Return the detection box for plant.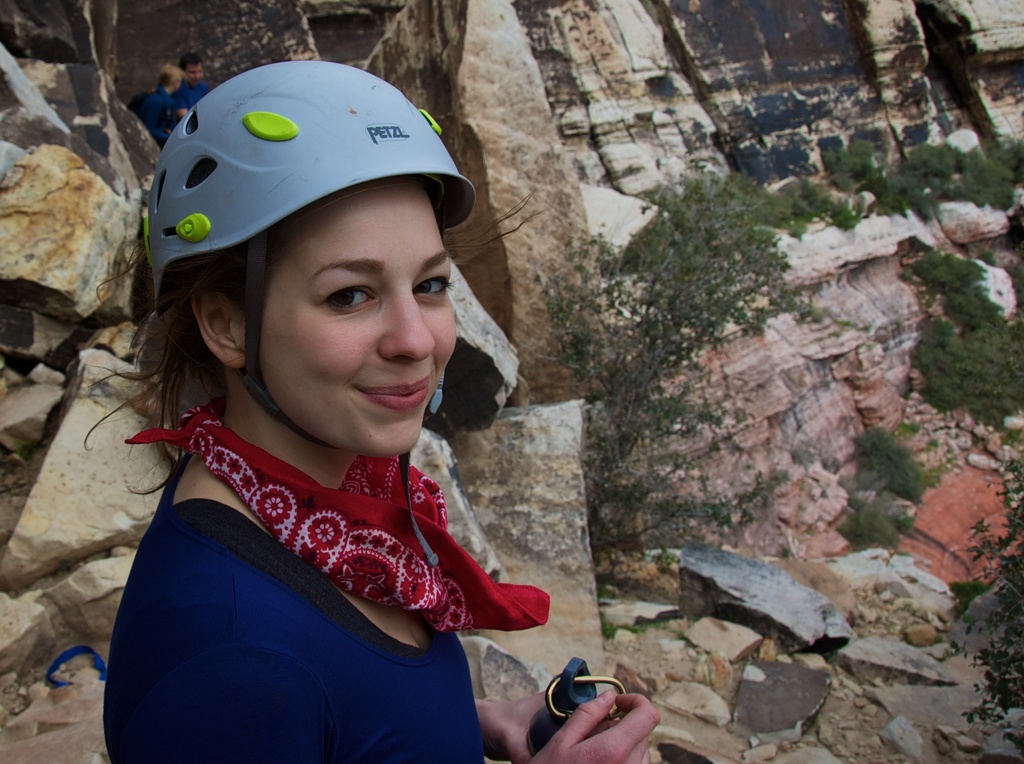
rect(760, 138, 1023, 209).
